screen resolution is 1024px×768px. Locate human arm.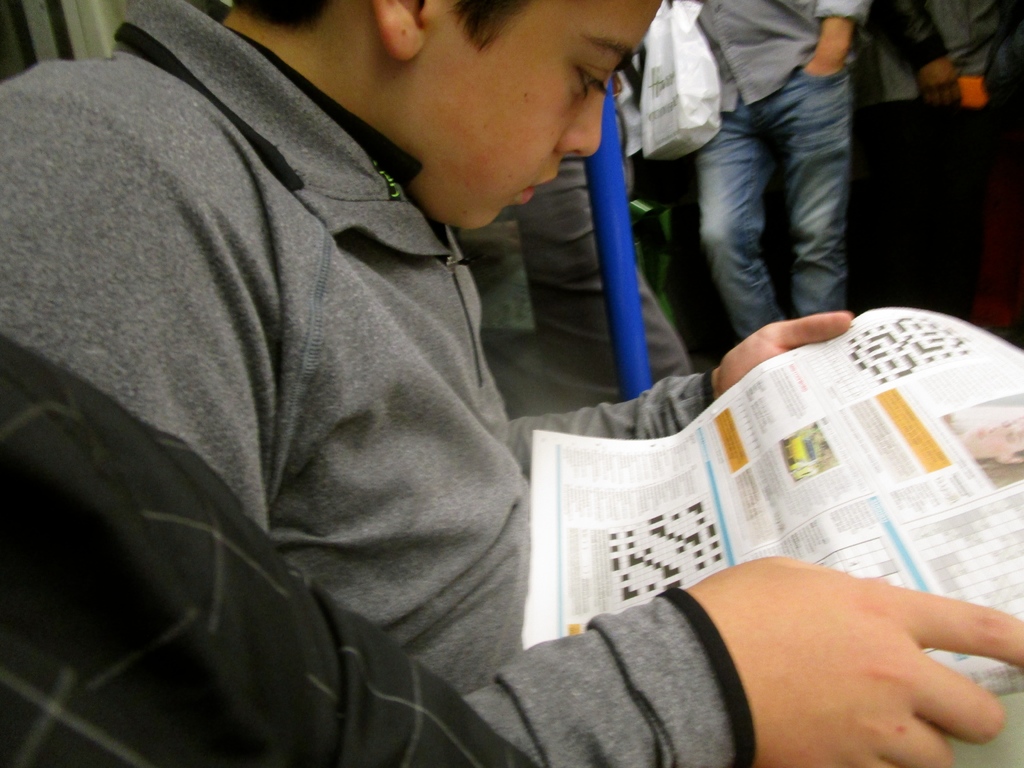
region(861, 0, 964, 103).
